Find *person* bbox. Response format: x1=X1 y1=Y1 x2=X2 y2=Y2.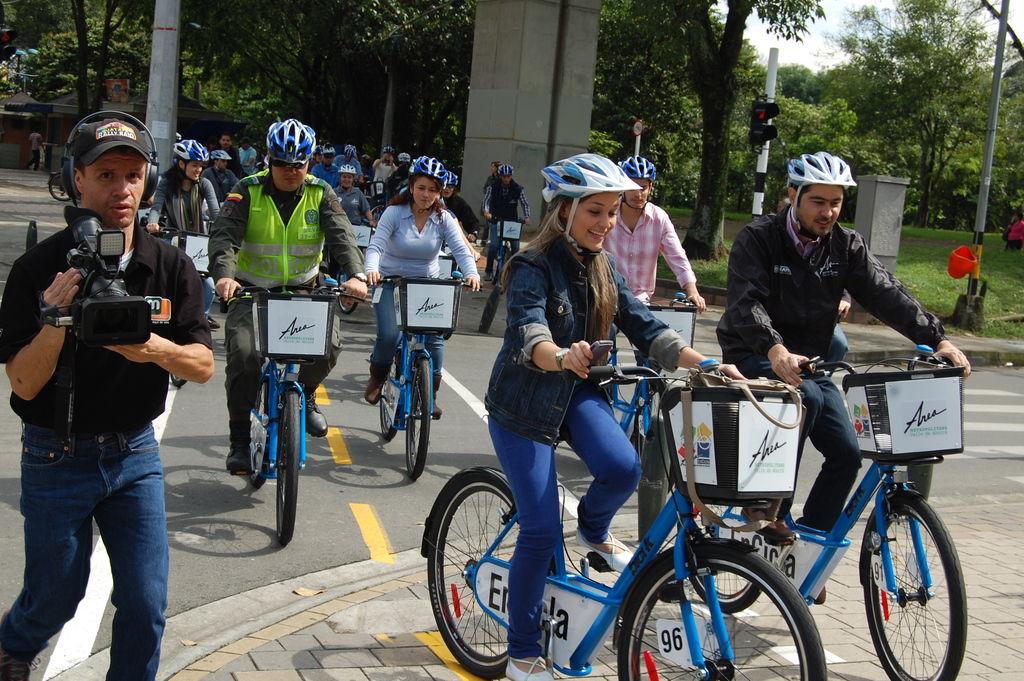
x1=590 y1=148 x2=708 y2=311.
